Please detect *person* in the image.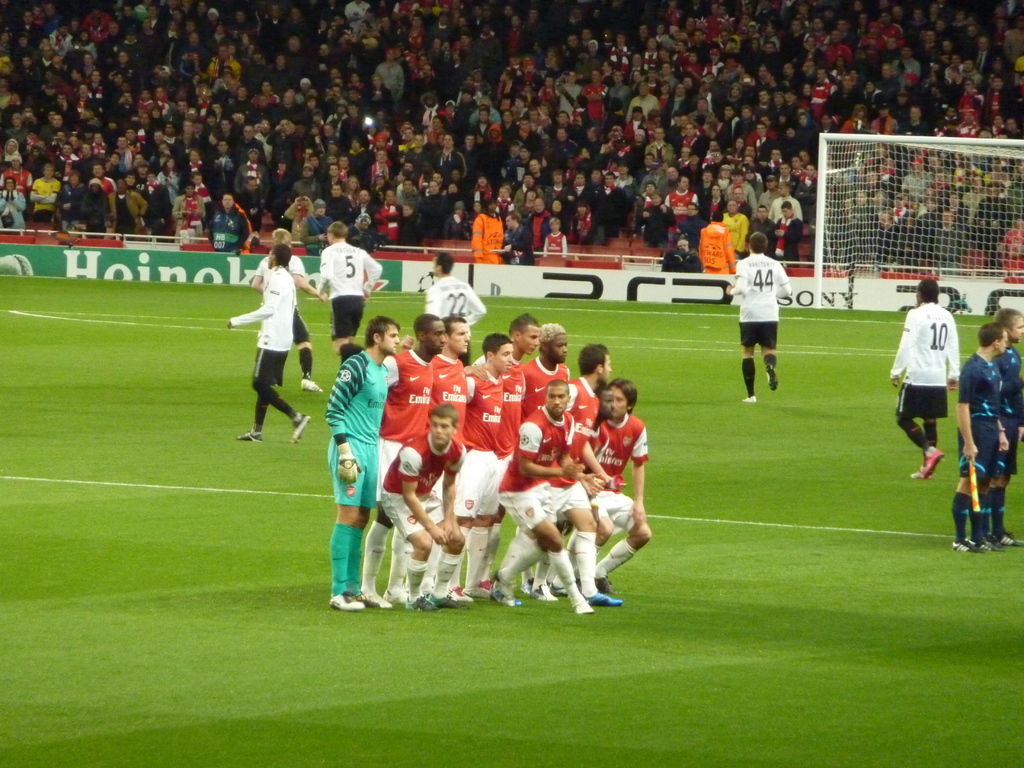
[x1=890, y1=276, x2=963, y2=482].
